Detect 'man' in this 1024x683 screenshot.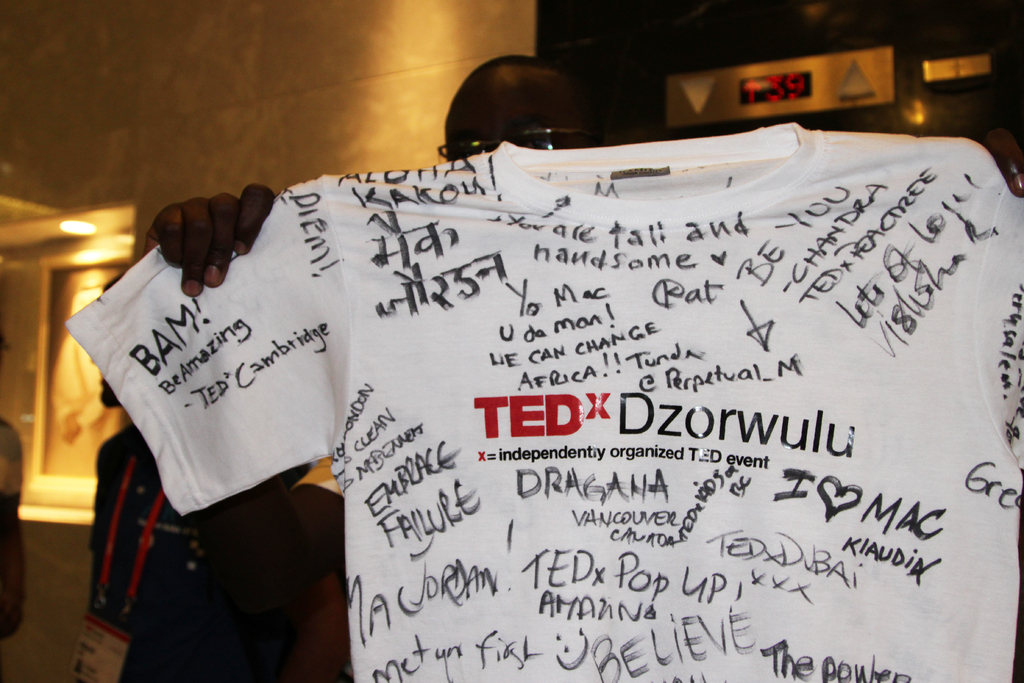
Detection: x1=22, y1=36, x2=1023, y2=655.
